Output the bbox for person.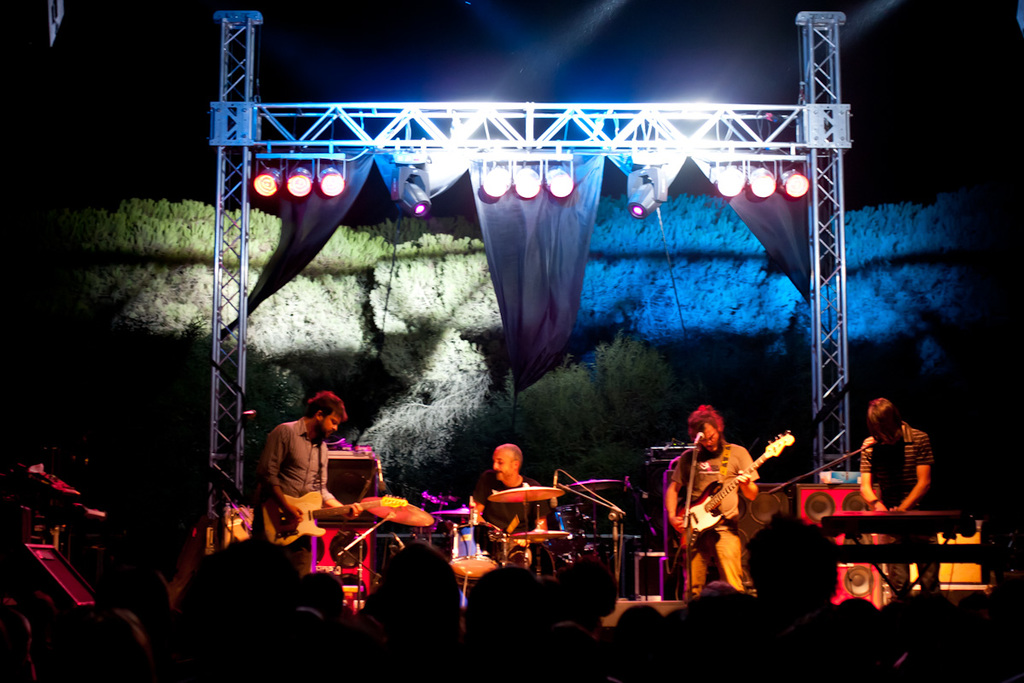
l=248, t=386, r=366, b=579.
